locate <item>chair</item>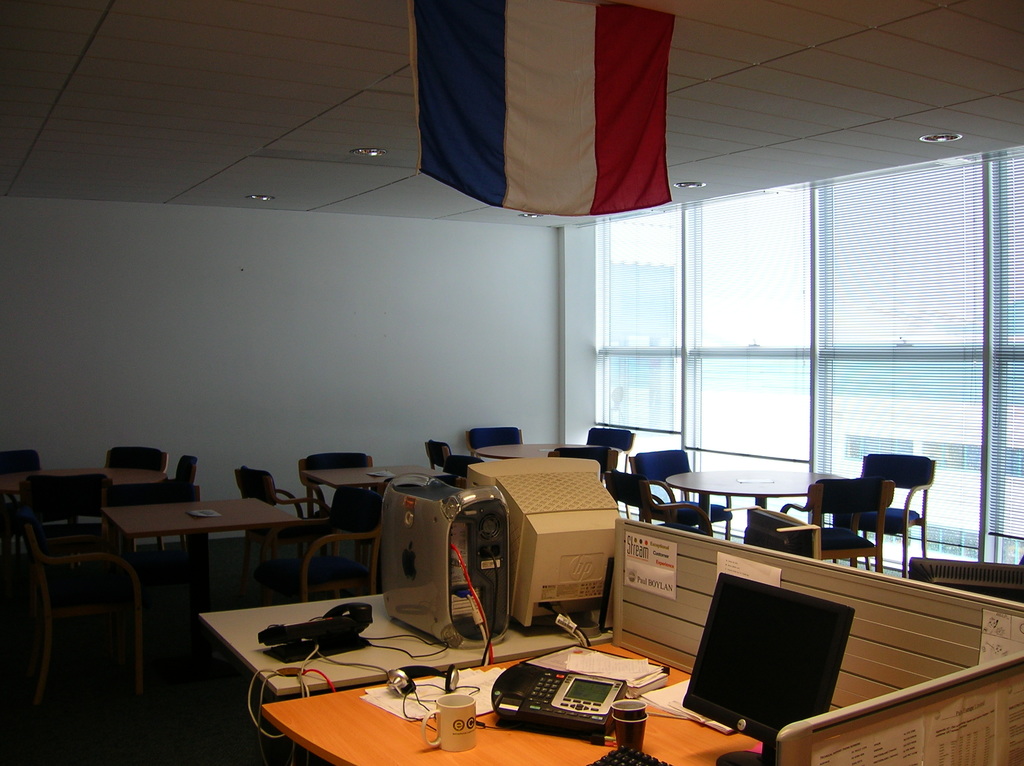
BBox(0, 449, 43, 470)
